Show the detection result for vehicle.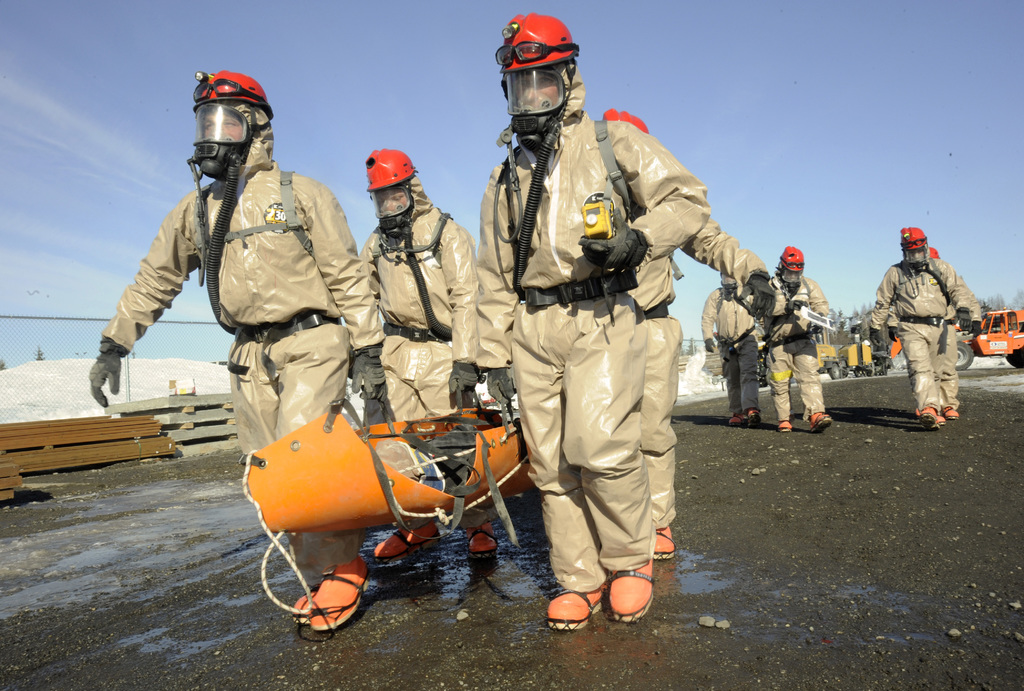
pyautogui.locateOnScreen(948, 307, 1023, 374).
